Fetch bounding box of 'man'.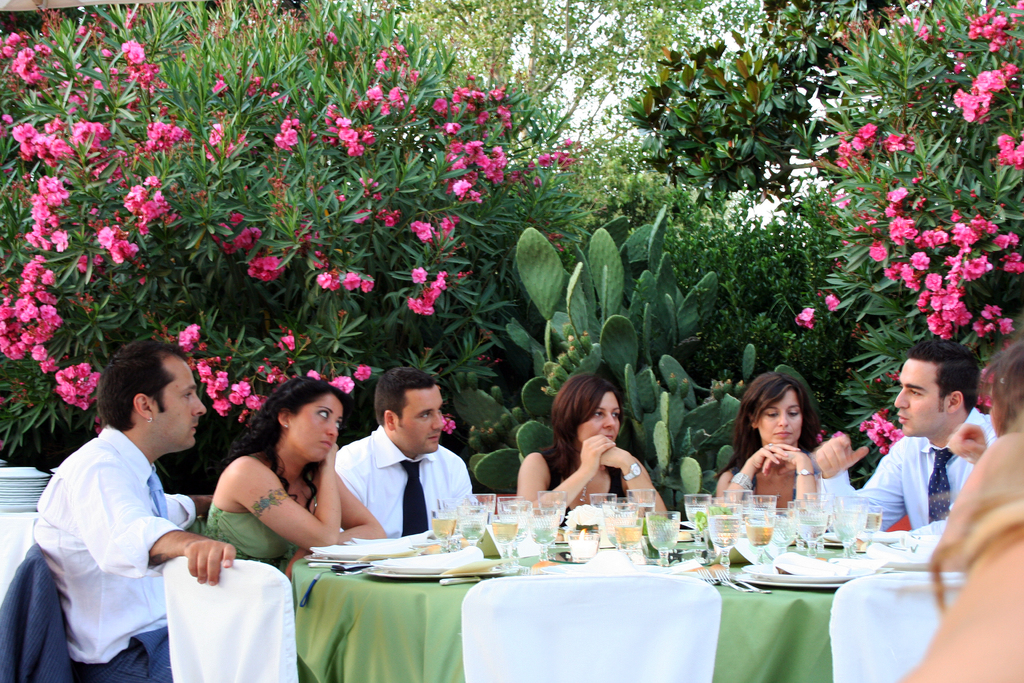
Bbox: x1=25 y1=306 x2=233 y2=682.
